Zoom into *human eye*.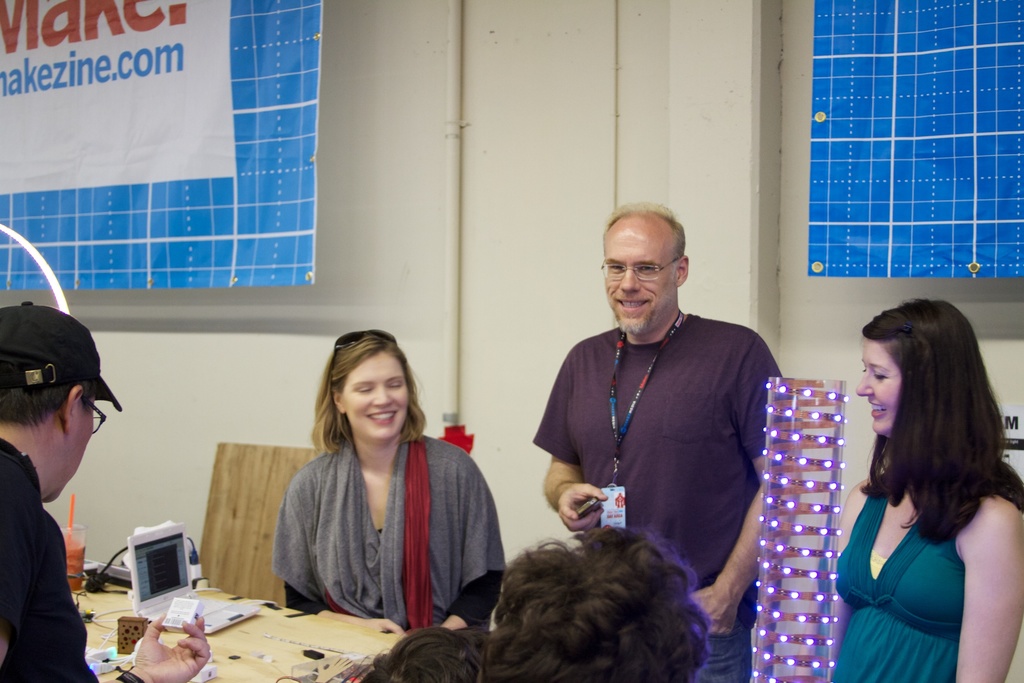
Zoom target: [x1=388, y1=375, x2=404, y2=387].
